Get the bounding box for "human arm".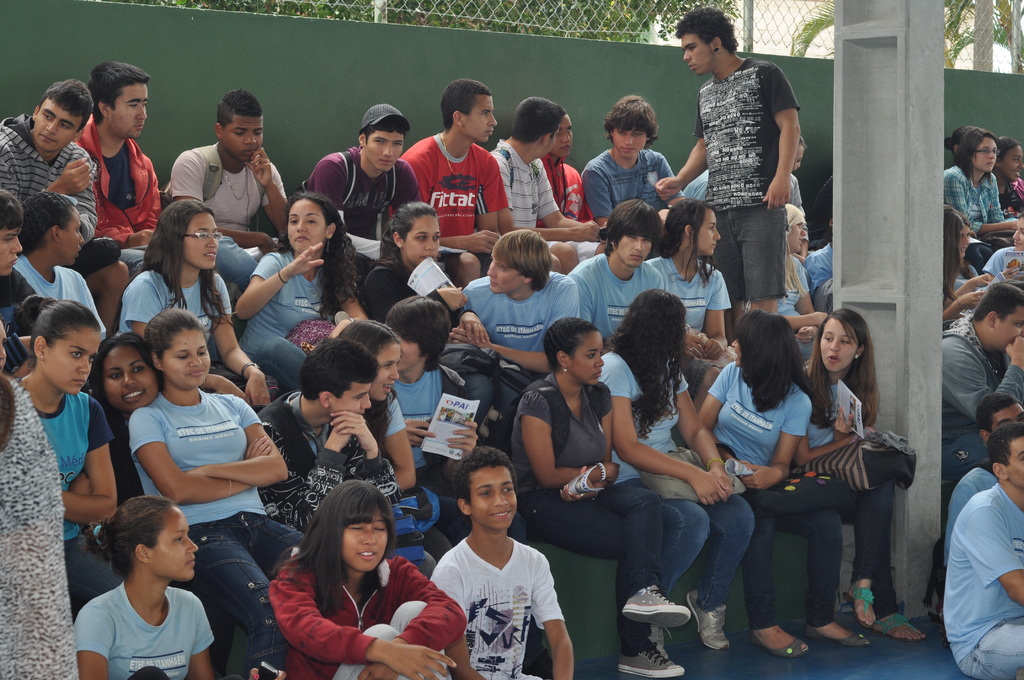
<bbox>695, 360, 752, 465</bbox>.
